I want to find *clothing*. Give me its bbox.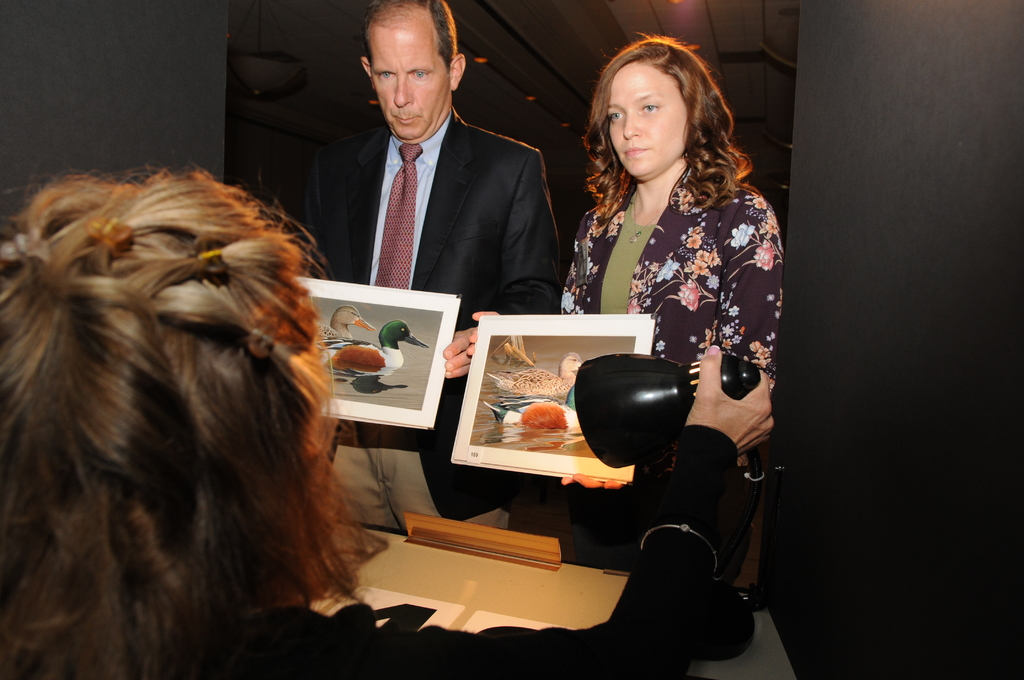
bbox=(328, 413, 511, 539).
